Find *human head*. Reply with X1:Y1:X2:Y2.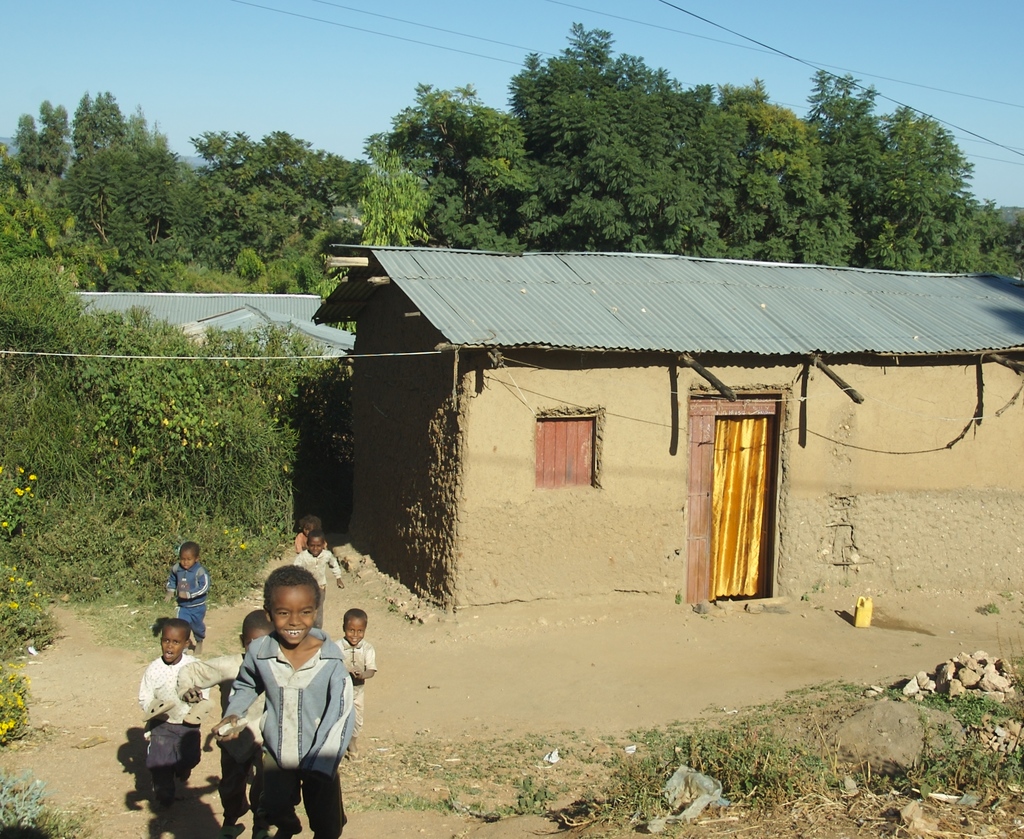
307:535:321:558.
